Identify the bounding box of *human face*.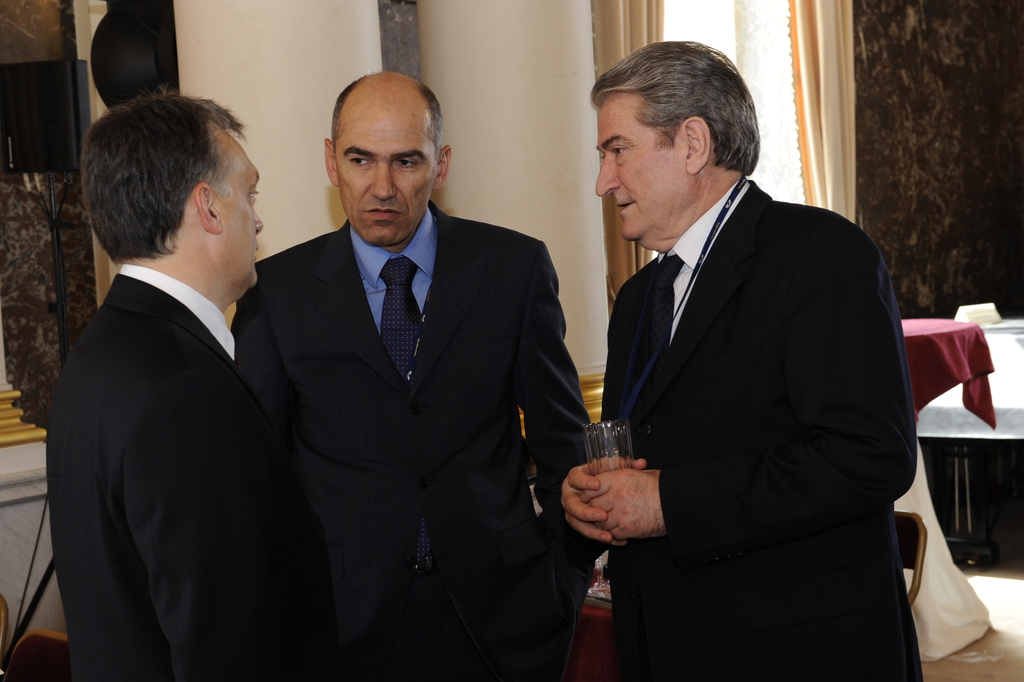
[212,142,263,291].
